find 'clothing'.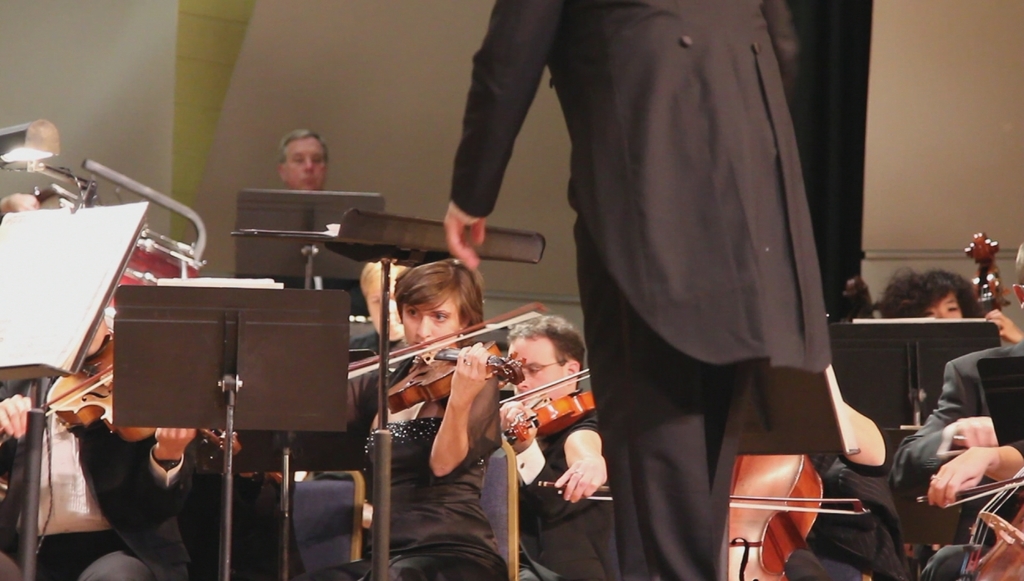
(0, 366, 195, 580).
